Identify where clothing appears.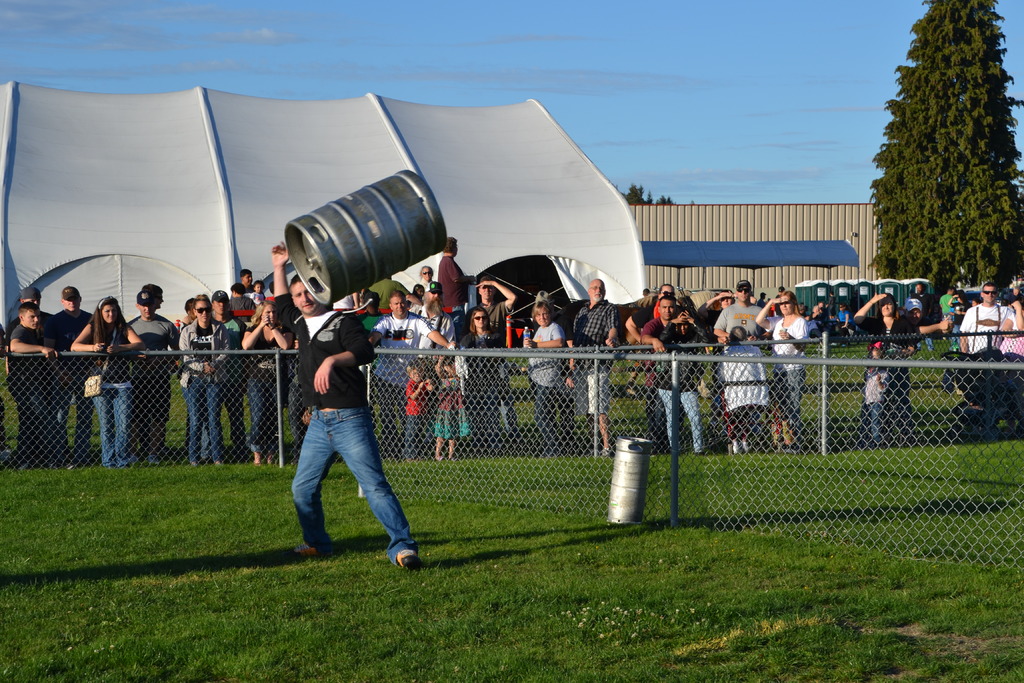
Appears at rect(909, 292, 932, 348).
